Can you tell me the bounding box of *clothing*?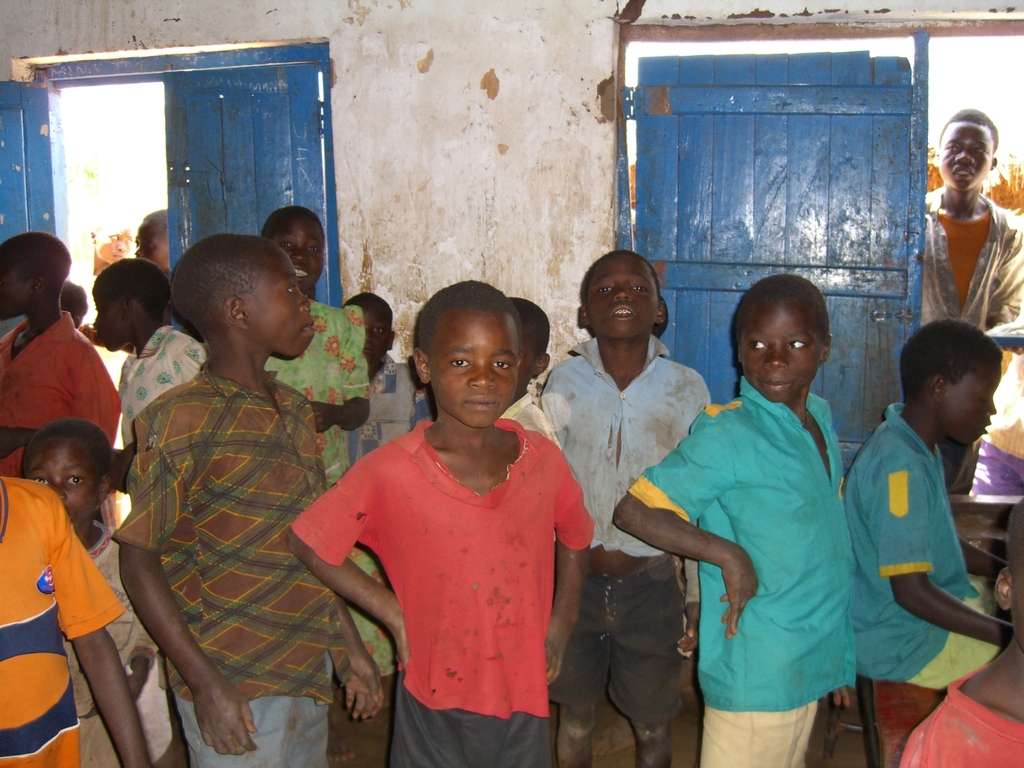
[x1=121, y1=326, x2=211, y2=444].
